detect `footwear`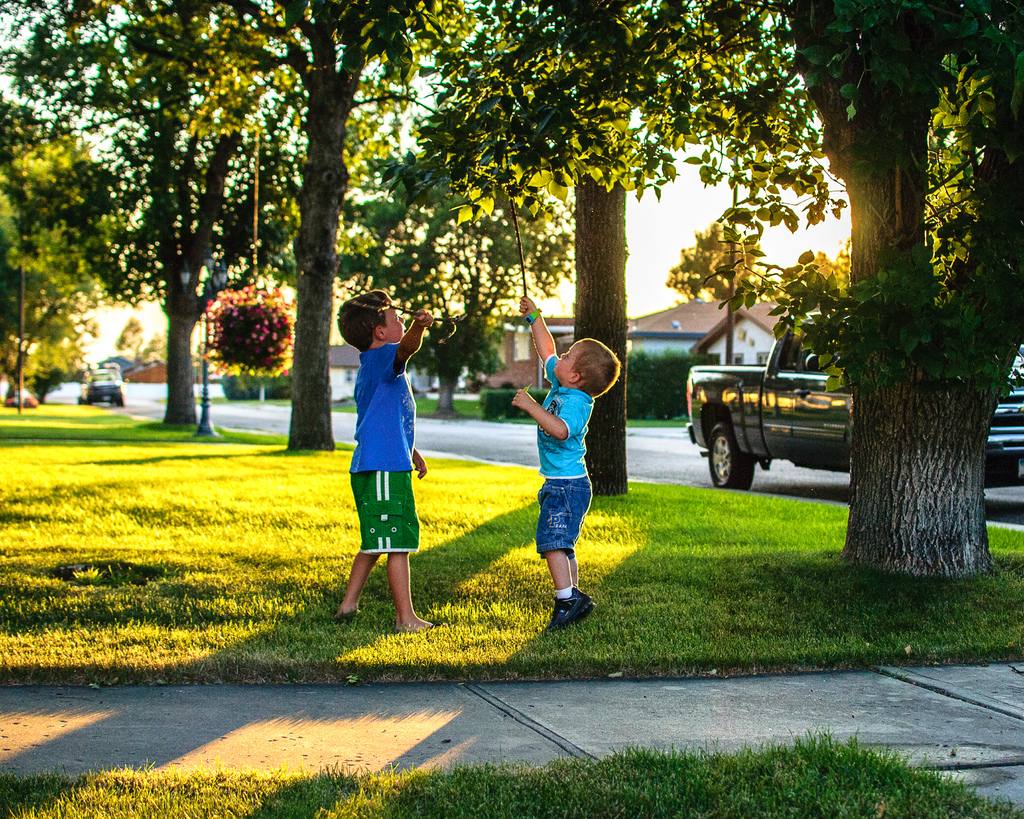
[left=573, top=594, right=591, bottom=621]
